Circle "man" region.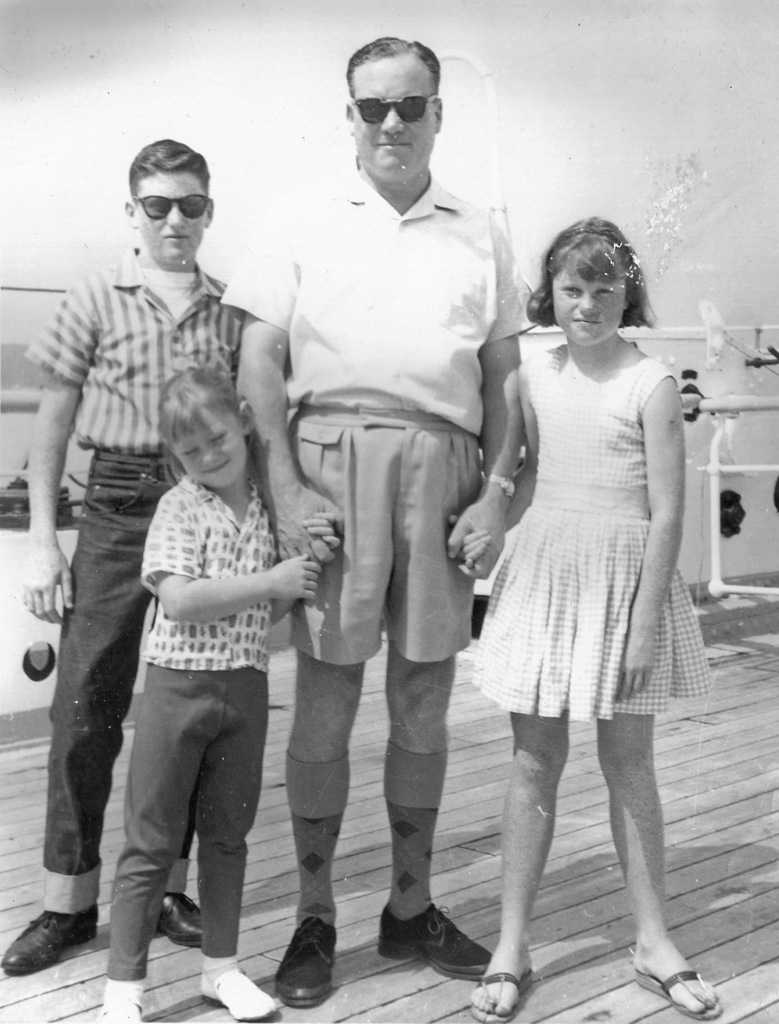
Region: x1=245, y1=65, x2=531, y2=922.
